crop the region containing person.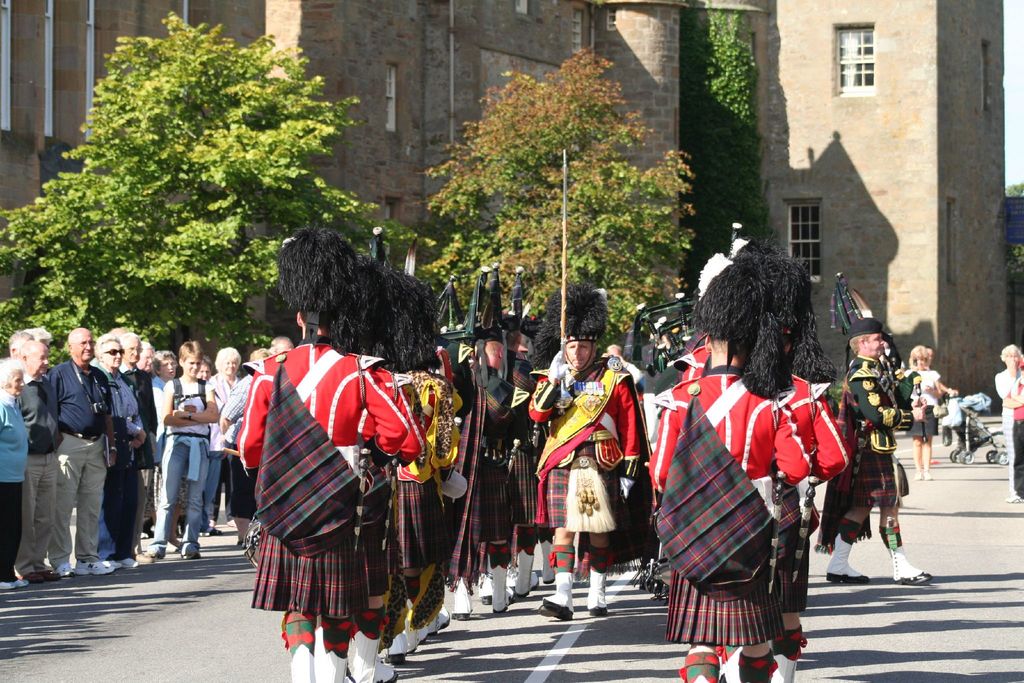
Crop region: bbox=[144, 345, 180, 554].
